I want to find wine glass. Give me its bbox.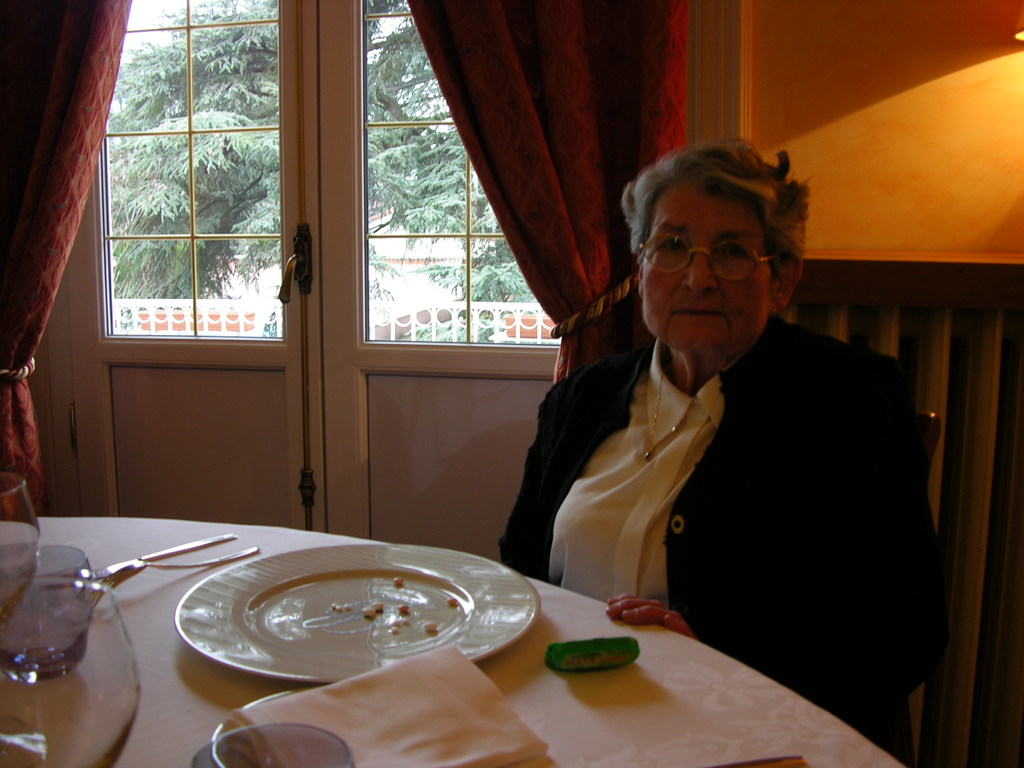
0,471,45,767.
